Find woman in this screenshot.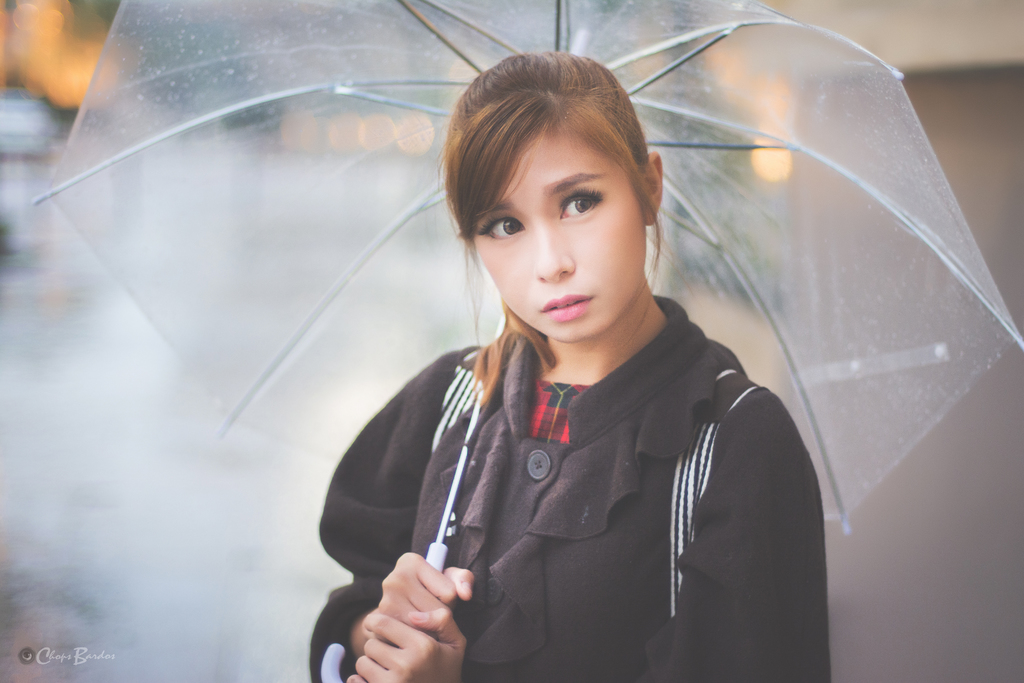
The bounding box for woman is [x1=314, y1=82, x2=904, y2=666].
